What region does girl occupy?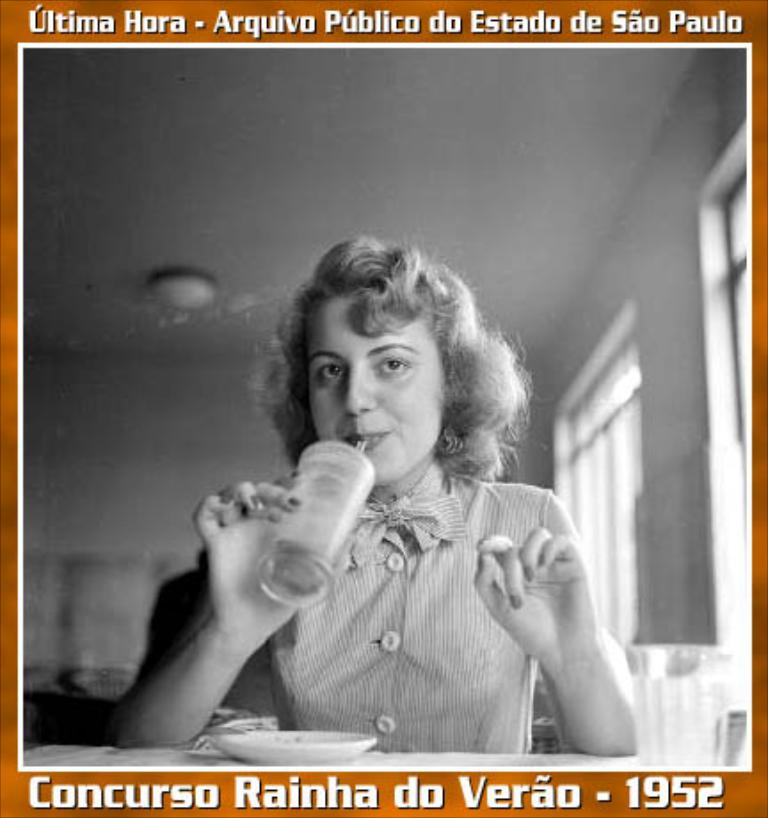
box=[110, 233, 640, 761].
